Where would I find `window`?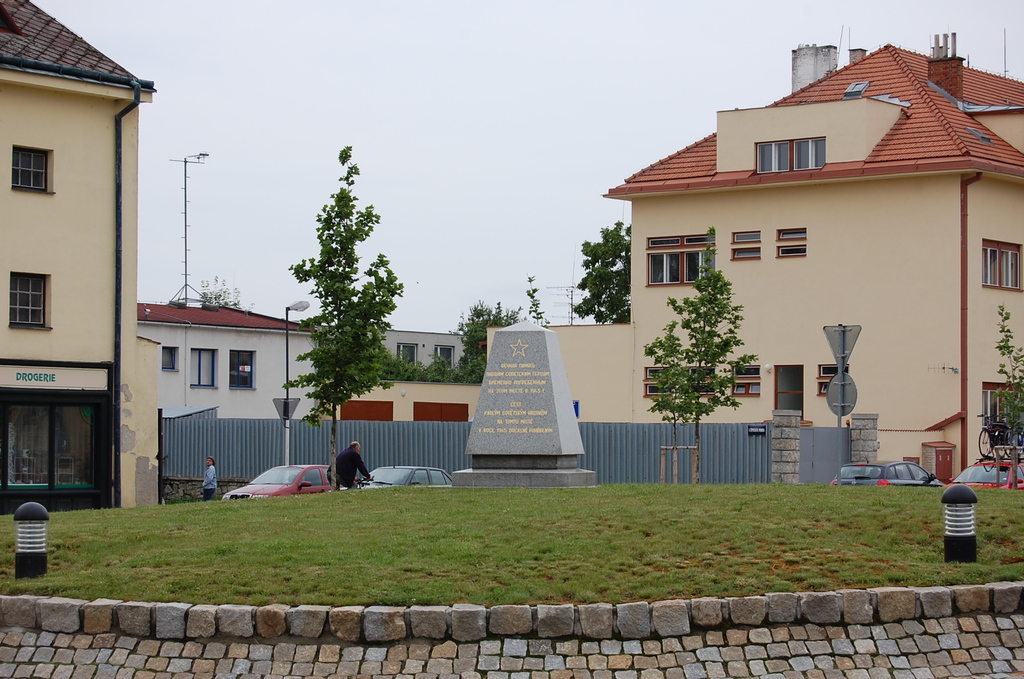
At {"left": 13, "top": 147, "right": 53, "bottom": 195}.
